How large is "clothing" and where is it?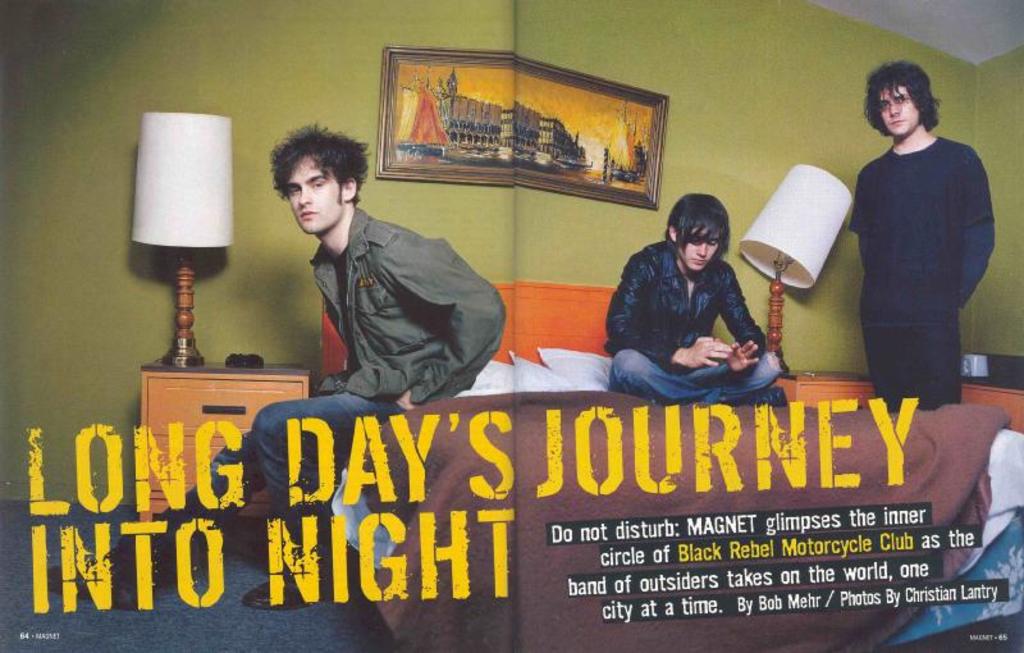
Bounding box: (602, 229, 781, 398).
